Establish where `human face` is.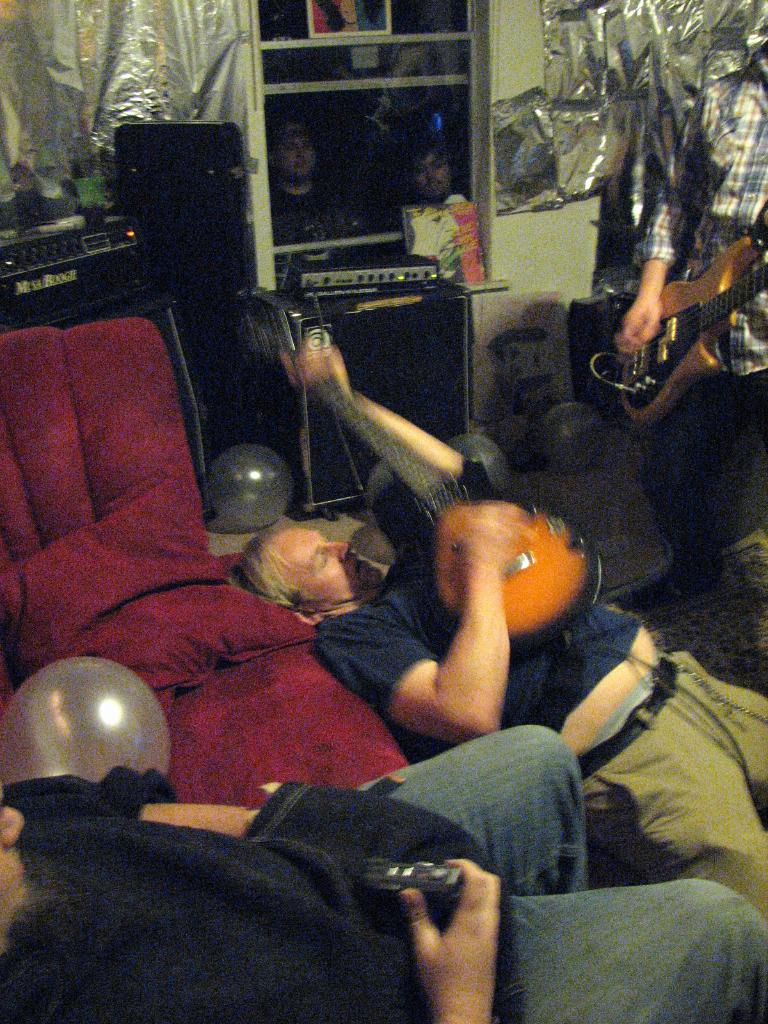
Established at locate(275, 531, 380, 610).
